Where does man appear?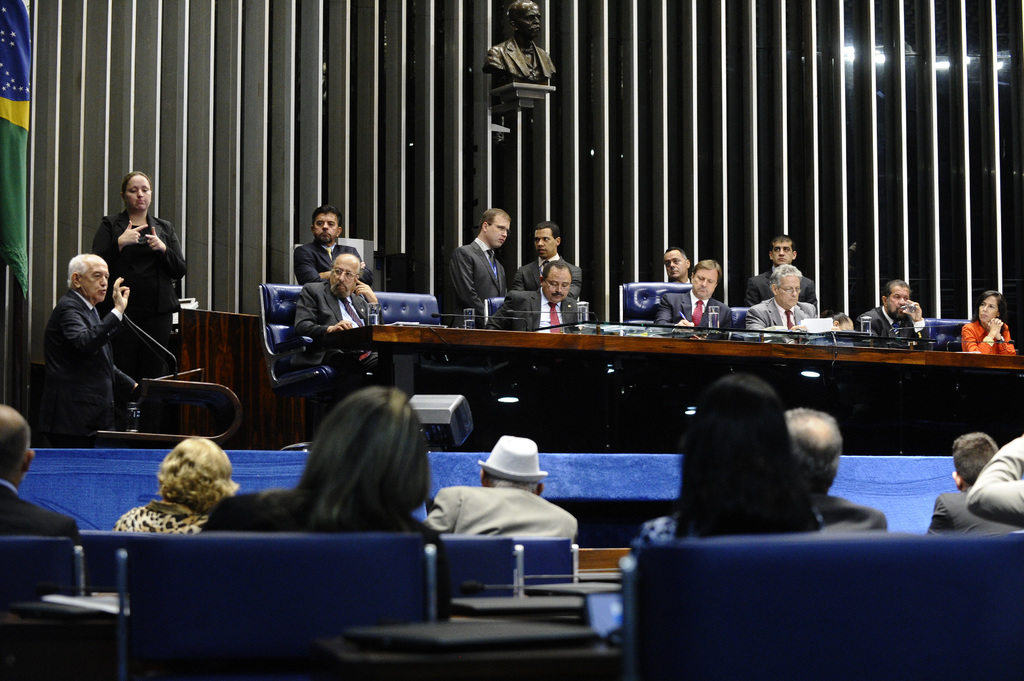
Appears at pyautogui.locateOnScreen(488, 260, 594, 335).
